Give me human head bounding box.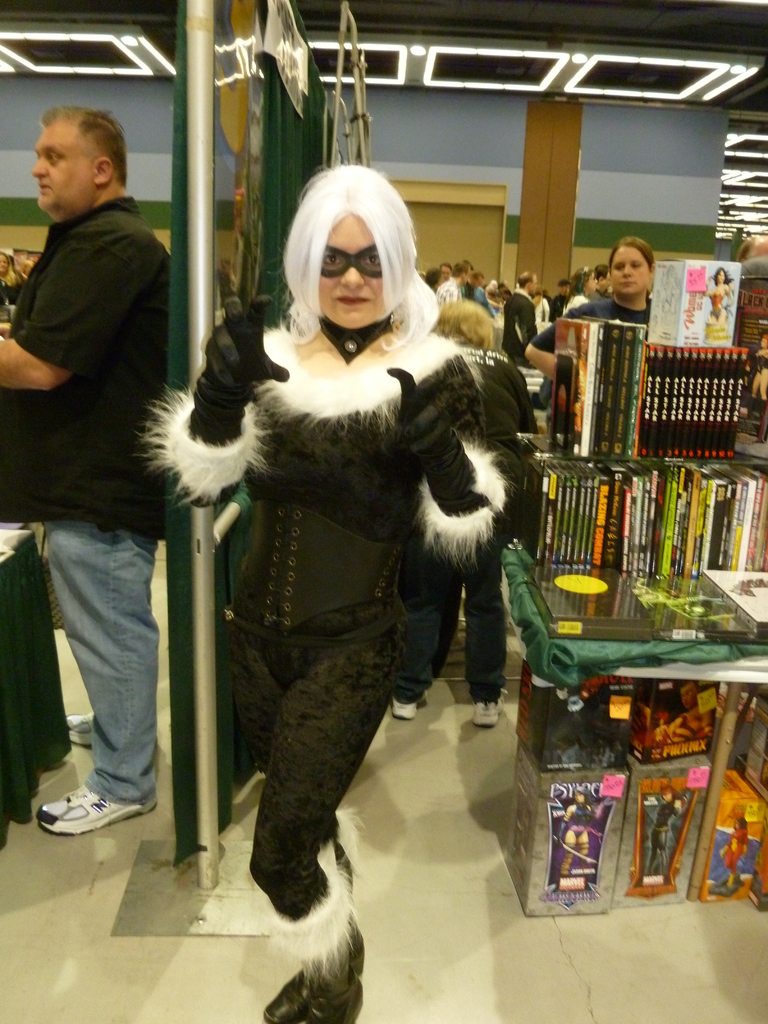
Rect(611, 236, 658, 298).
